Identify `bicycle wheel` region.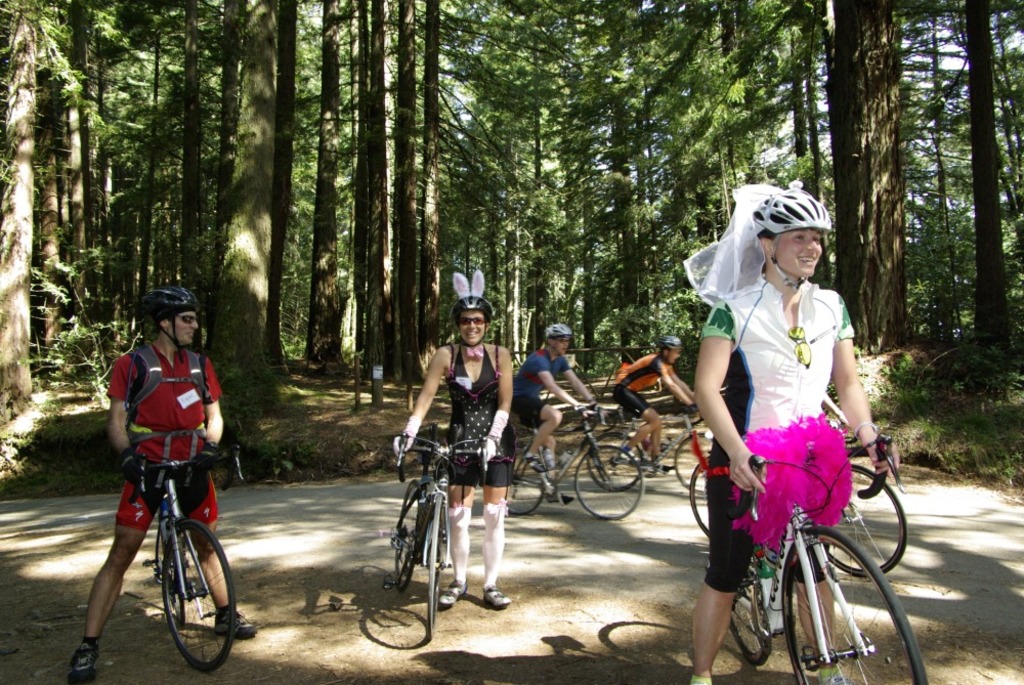
Region: detection(687, 455, 714, 533).
